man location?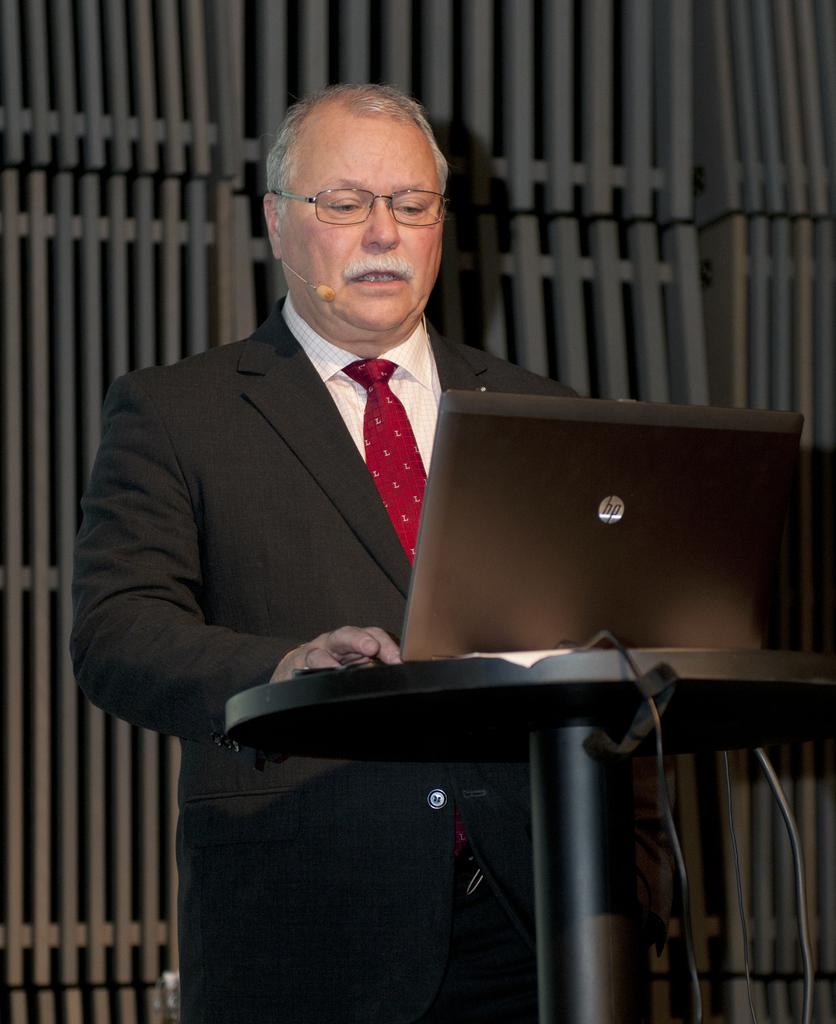
BBox(68, 56, 639, 940)
